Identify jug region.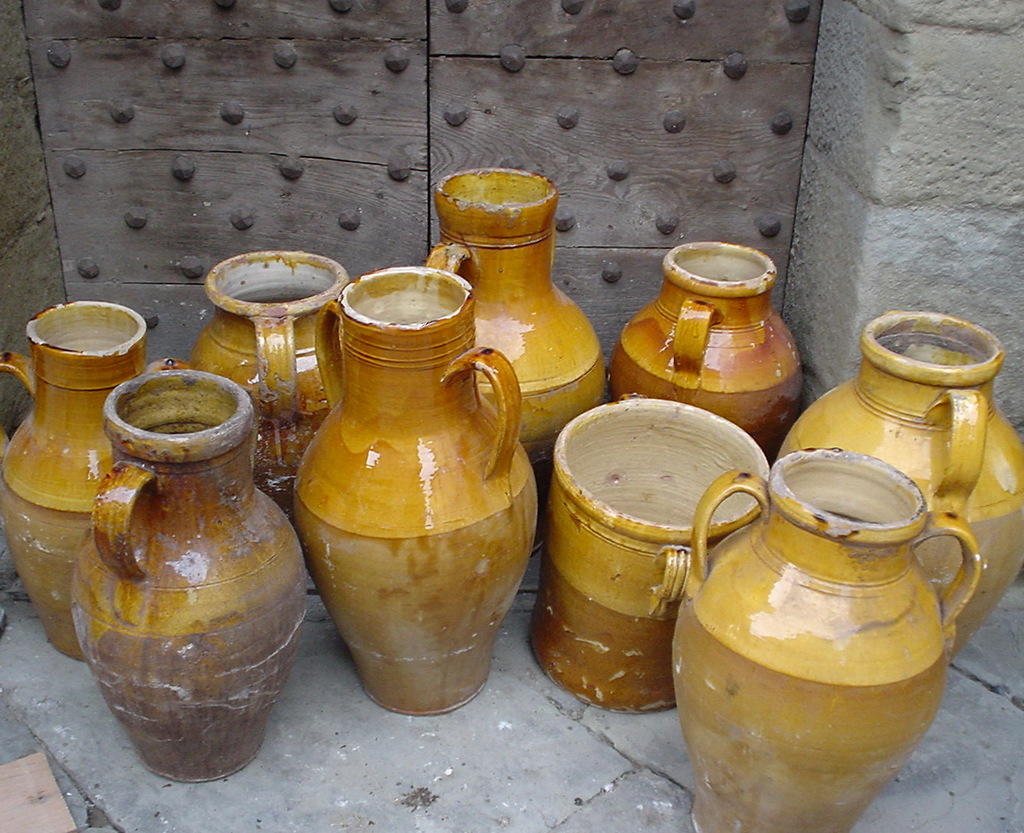
Region: locate(425, 165, 607, 554).
